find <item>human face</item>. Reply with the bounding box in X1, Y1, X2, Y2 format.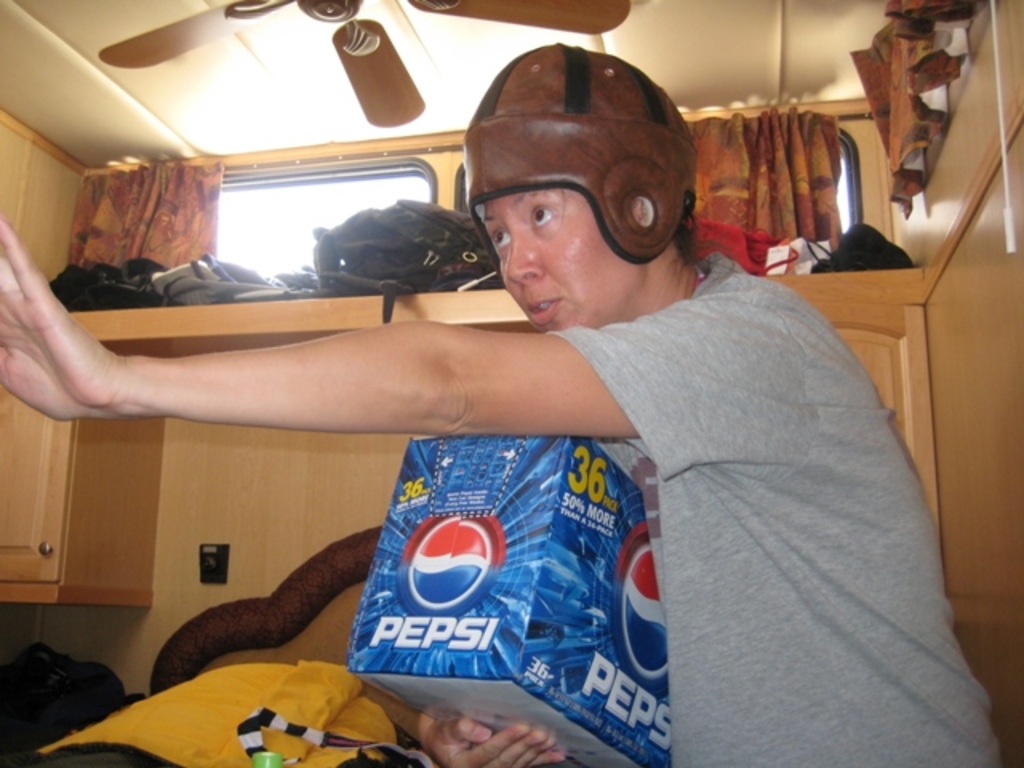
490, 198, 606, 328.
